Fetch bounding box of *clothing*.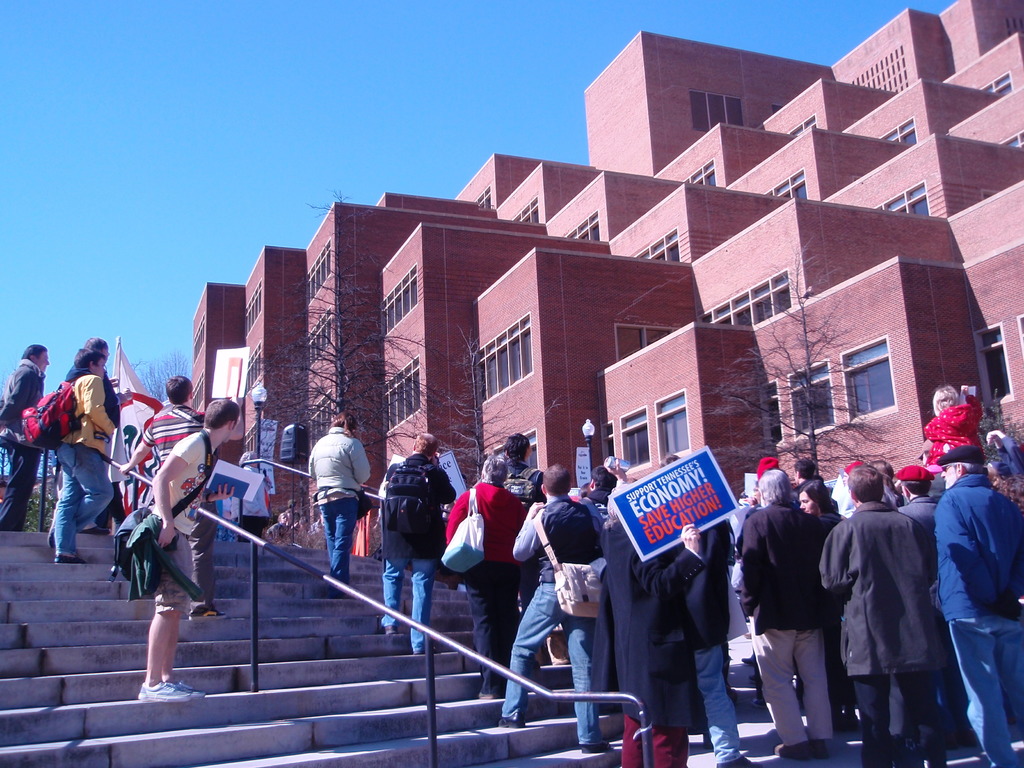
Bbox: region(905, 387, 983, 493).
